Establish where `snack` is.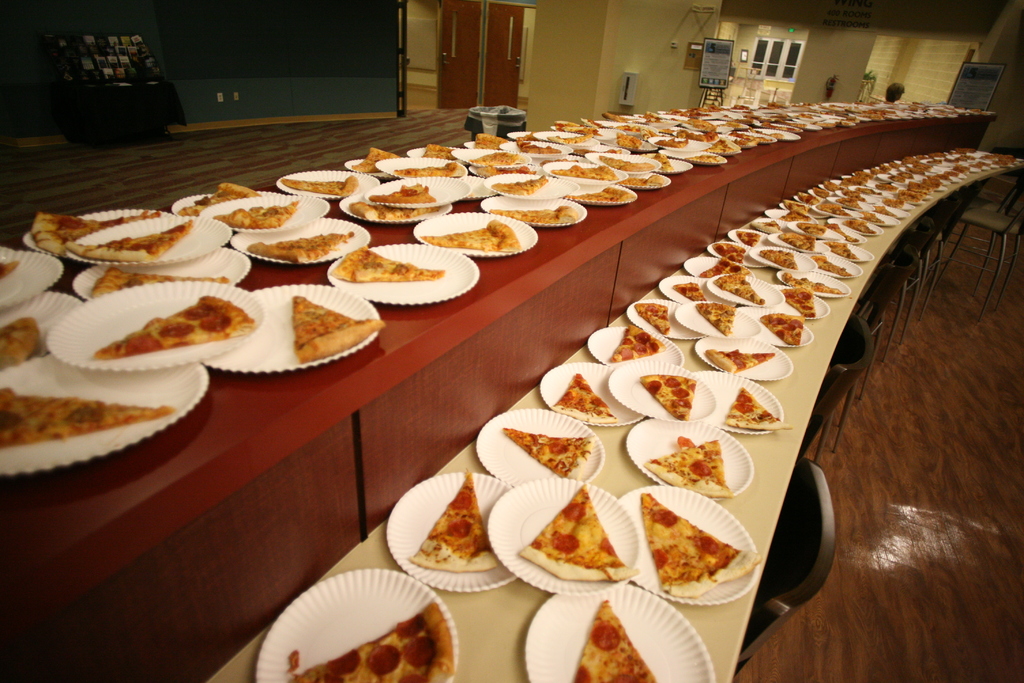
Established at BBox(551, 131, 593, 143).
